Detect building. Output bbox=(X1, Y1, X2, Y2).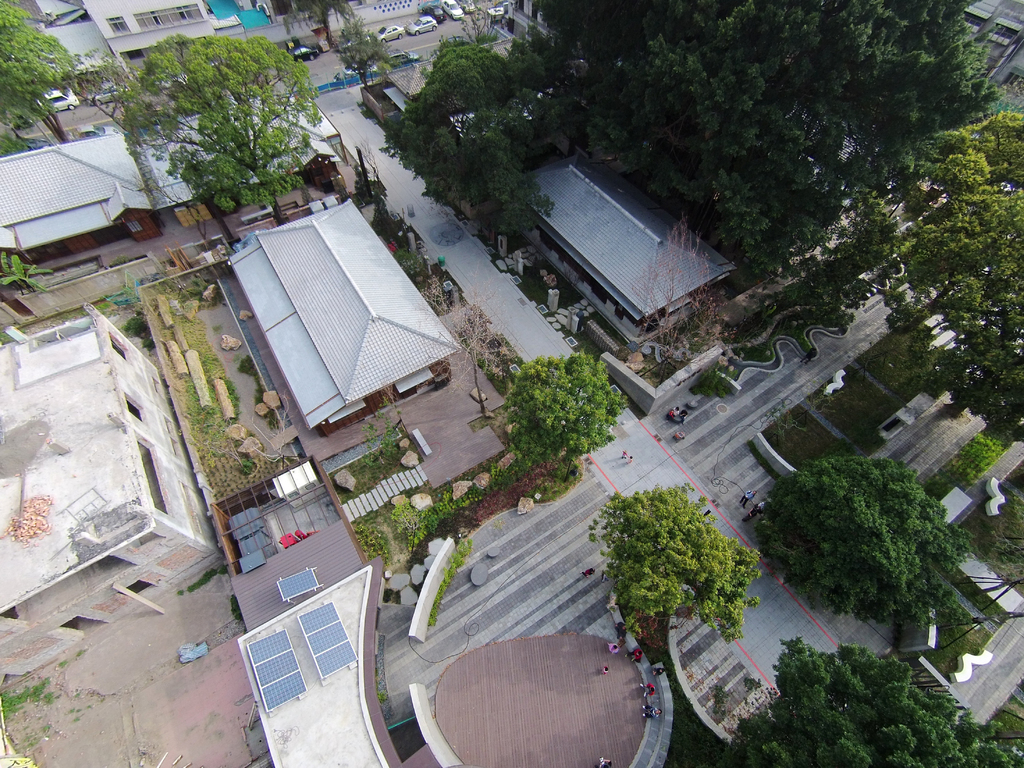
bbox=(0, 300, 235, 680).
